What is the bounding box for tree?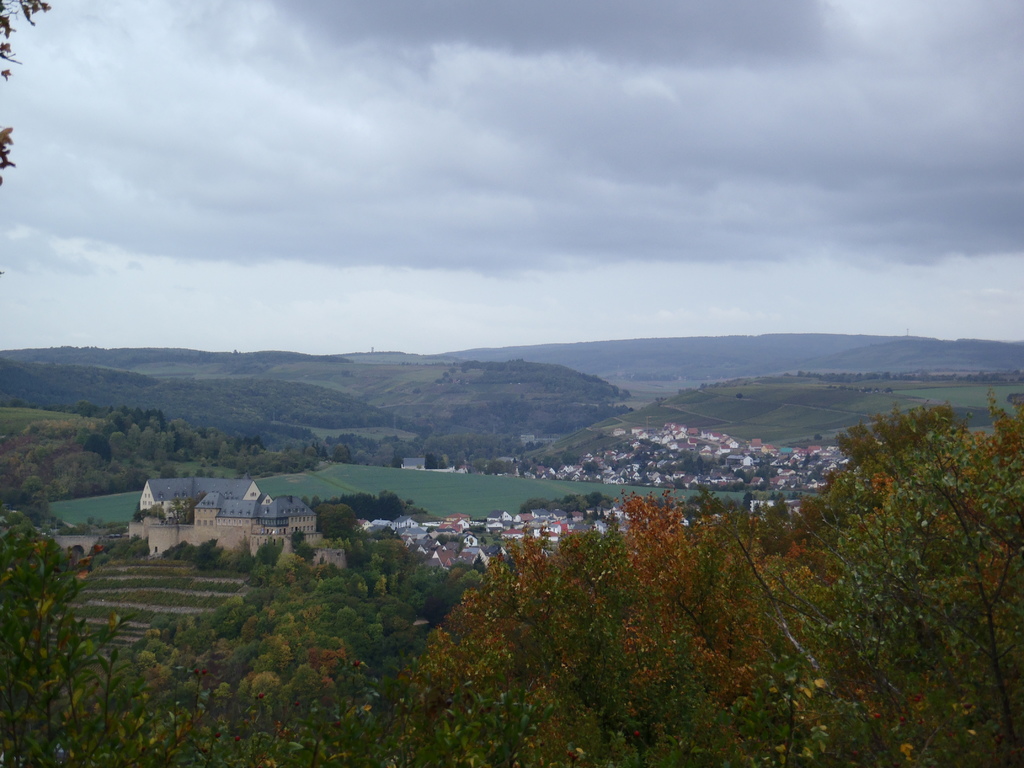
{"x1": 171, "y1": 632, "x2": 324, "y2": 767}.
